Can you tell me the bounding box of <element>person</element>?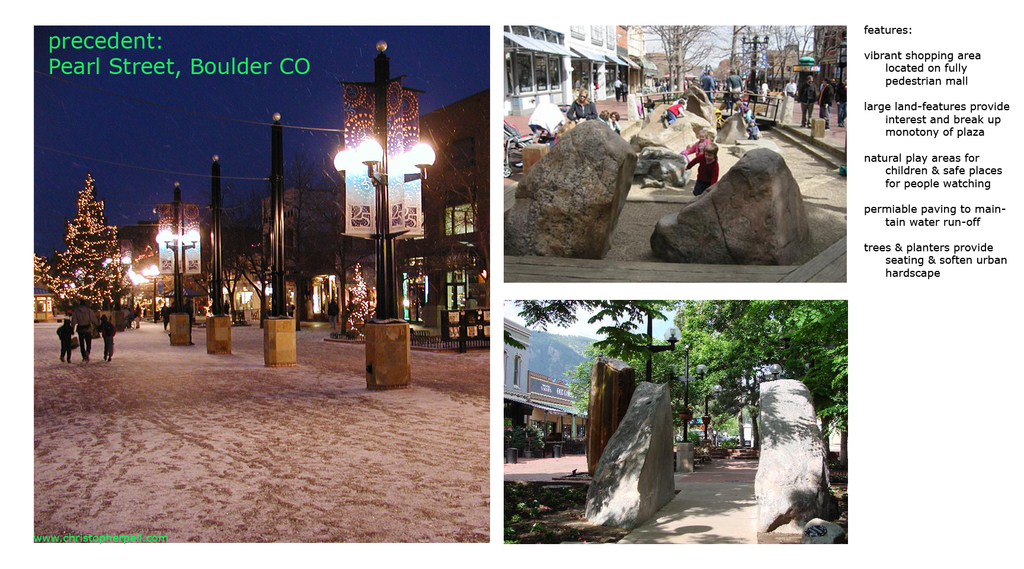
(814,79,832,128).
